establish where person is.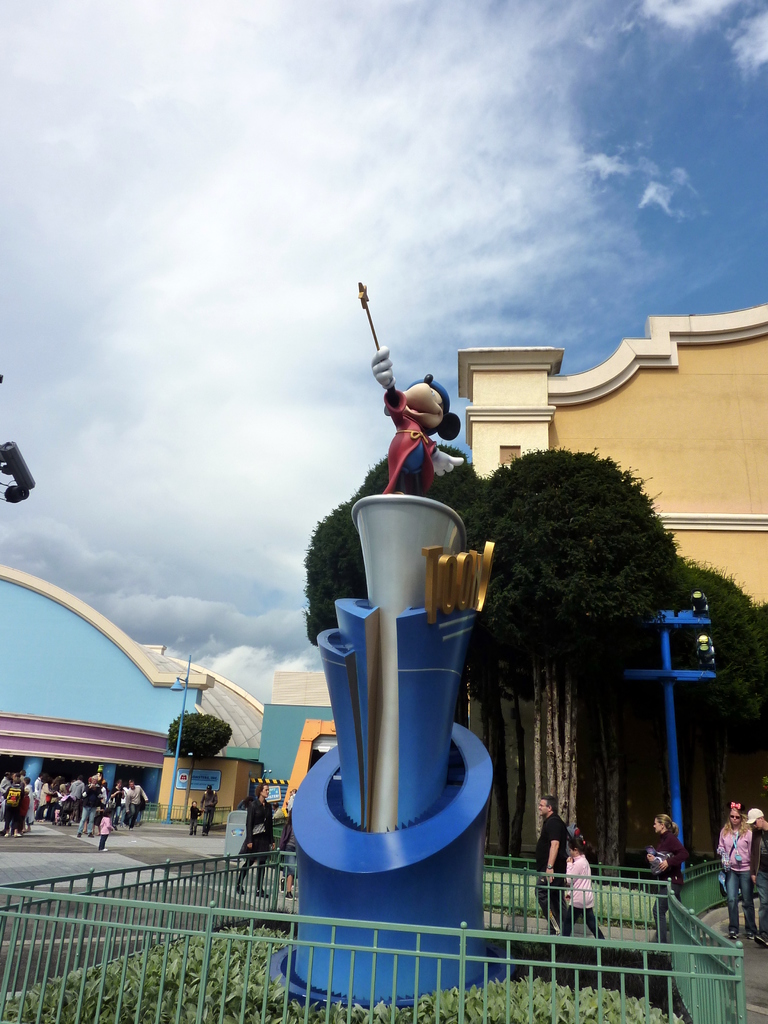
Established at x1=273 y1=783 x2=298 y2=899.
